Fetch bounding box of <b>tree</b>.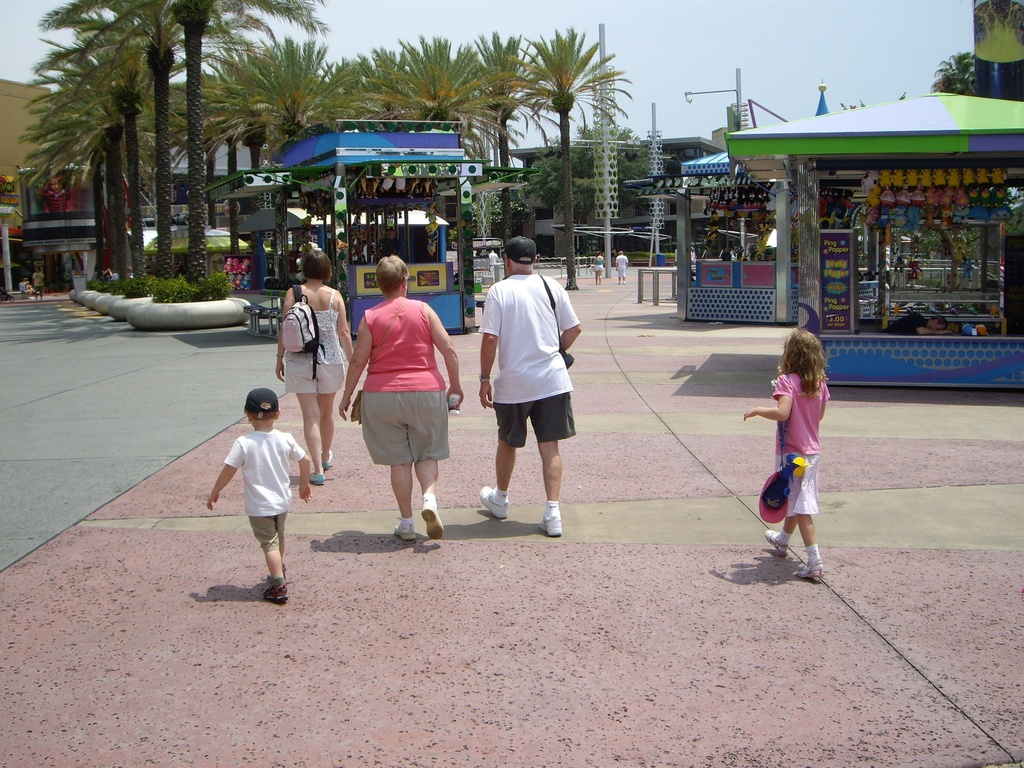
Bbox: (x1=329, y1=39, x2=380, y2=124).
